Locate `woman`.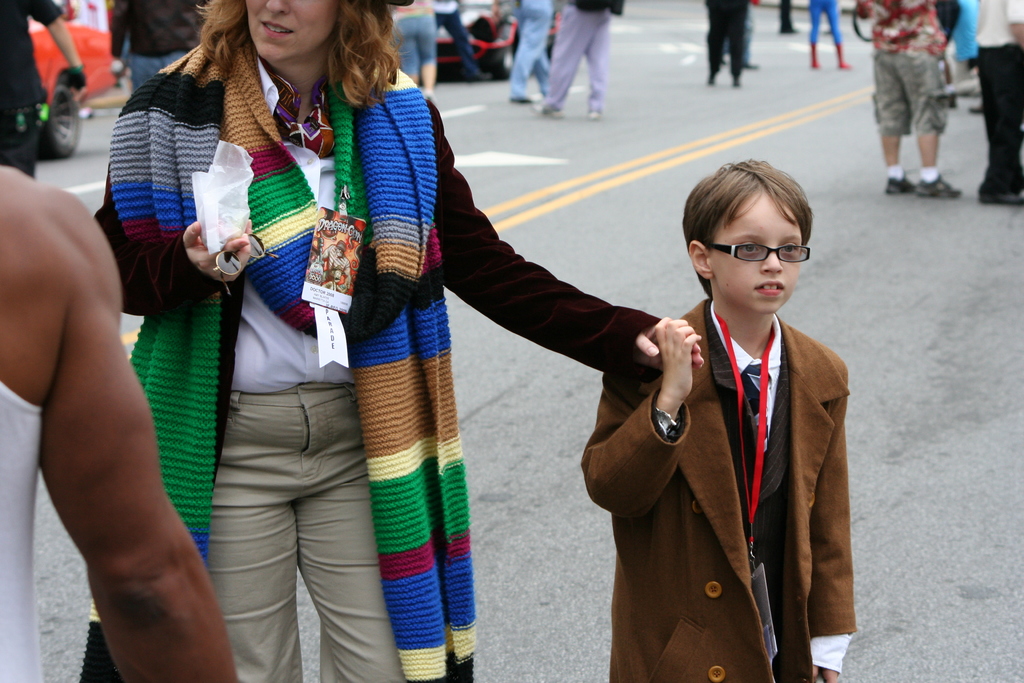
Bounding box: l=391, t=0, r=436, b=97.
